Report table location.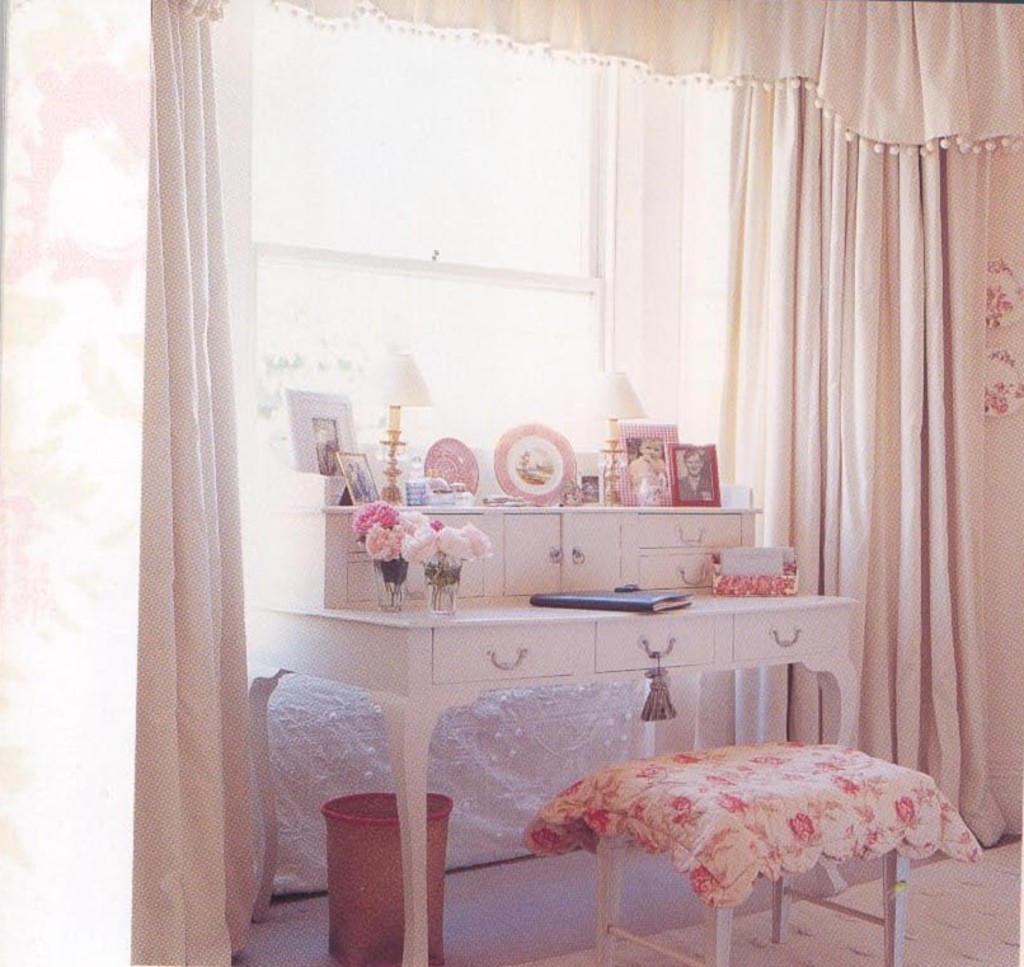
Report: bbox=(516, 734, 983, 966).
